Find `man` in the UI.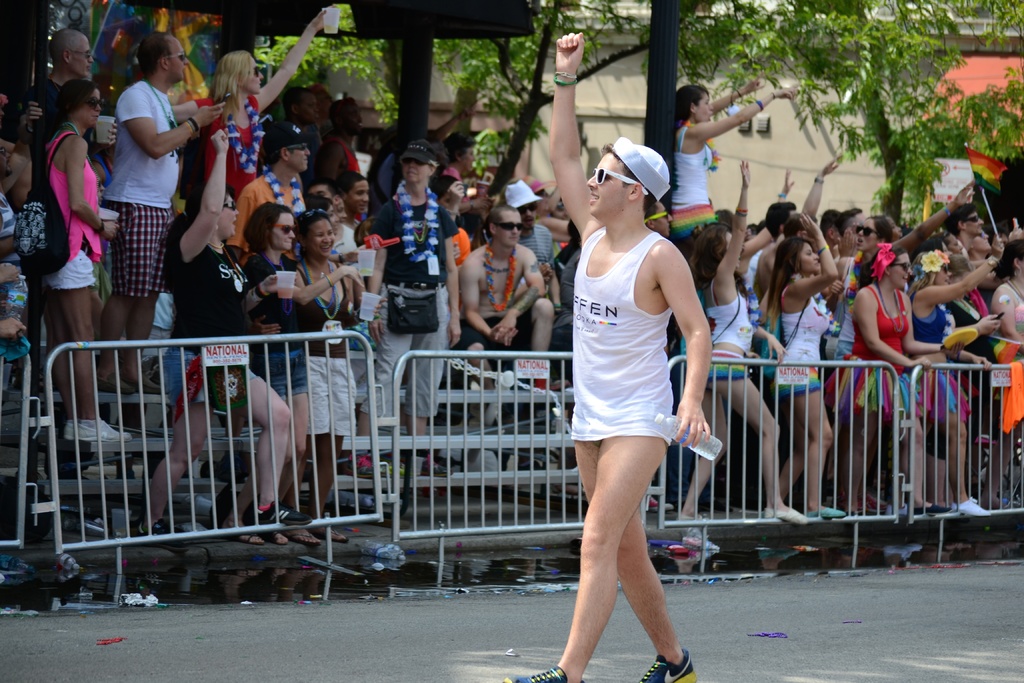
UI element at 364,140,462,478.
